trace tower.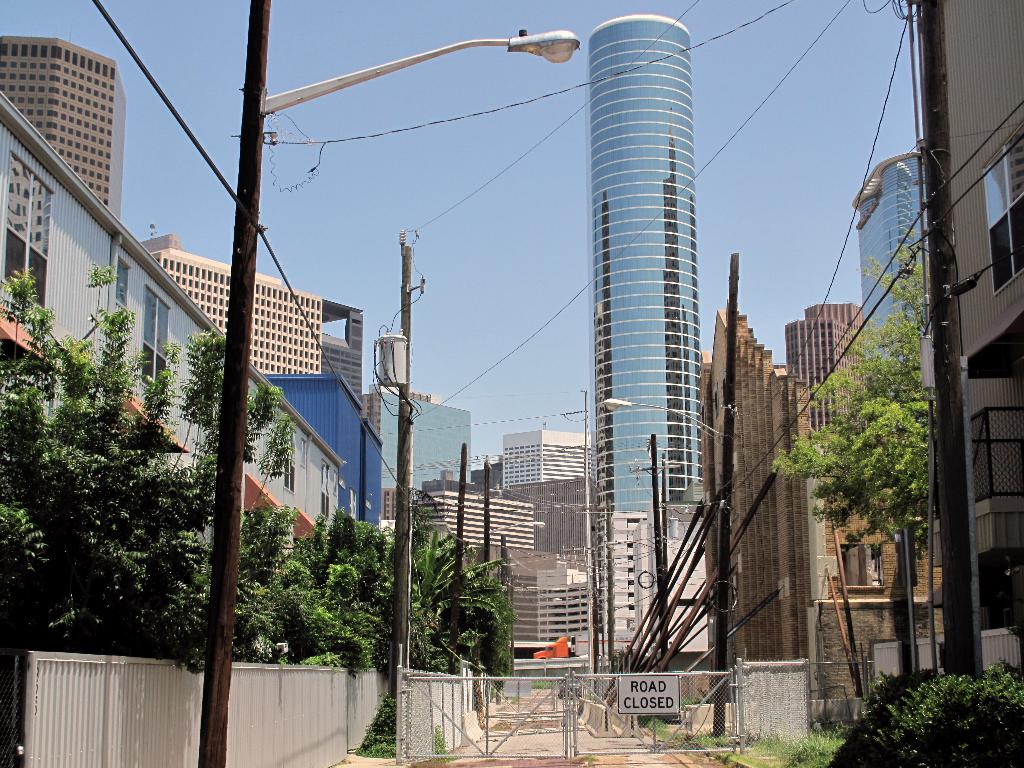
Traced to <bbox>854, 147, 1009, 396</bbox>.
